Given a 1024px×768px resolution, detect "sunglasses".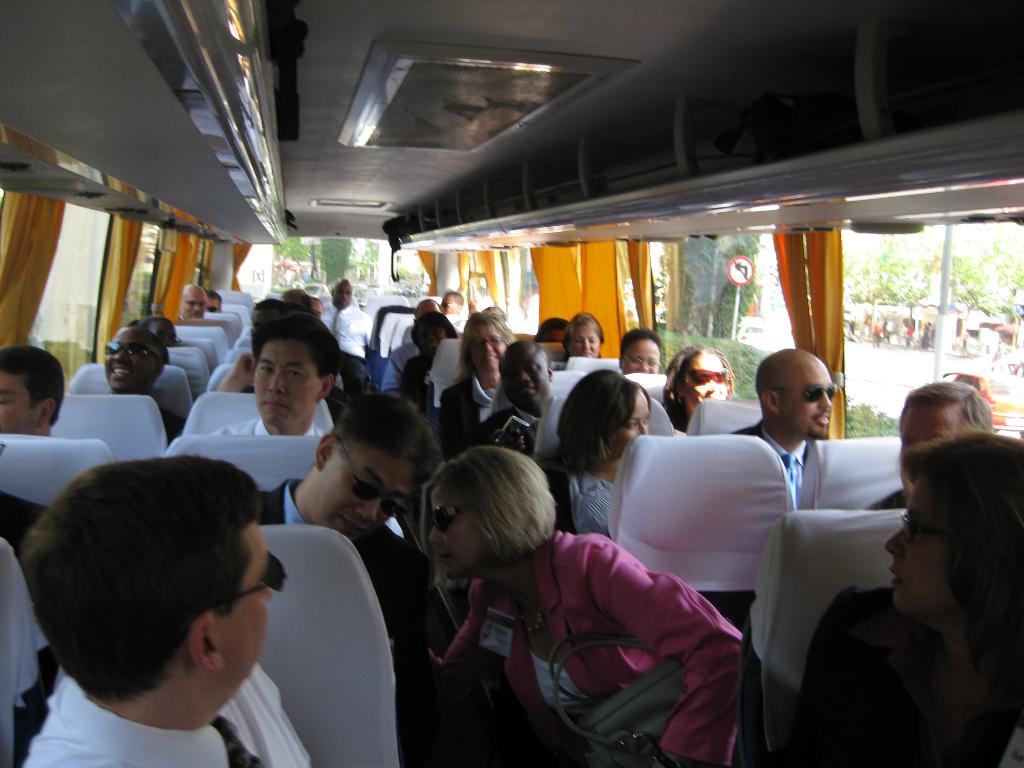
156 332 182 344.
